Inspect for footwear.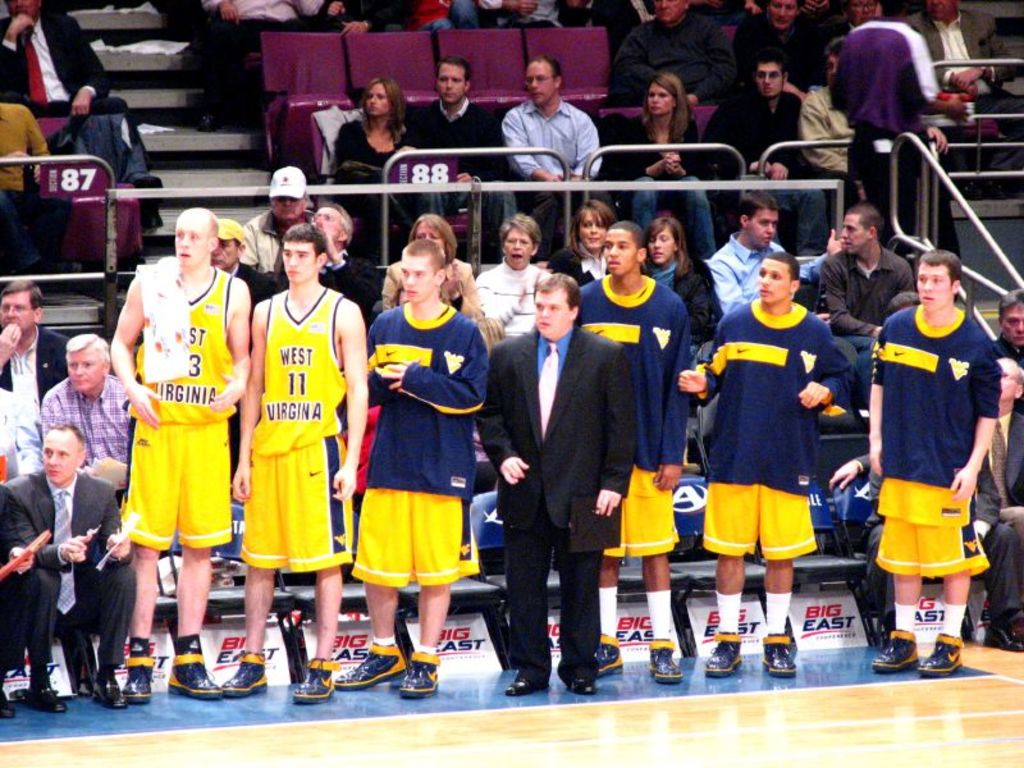
Inspection: locate(924, 634, 968, 678).
